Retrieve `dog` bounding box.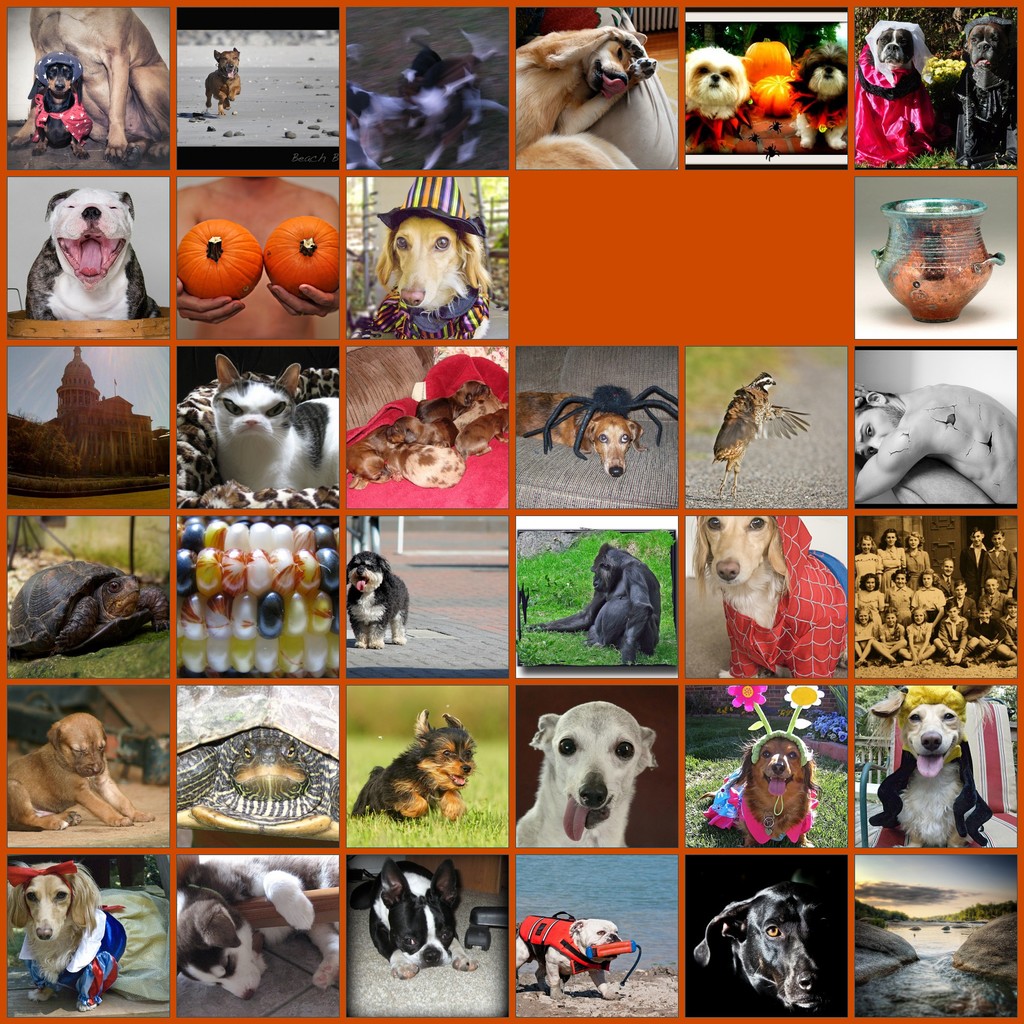
Bounding box: locate(708, 725, 817, 848).
